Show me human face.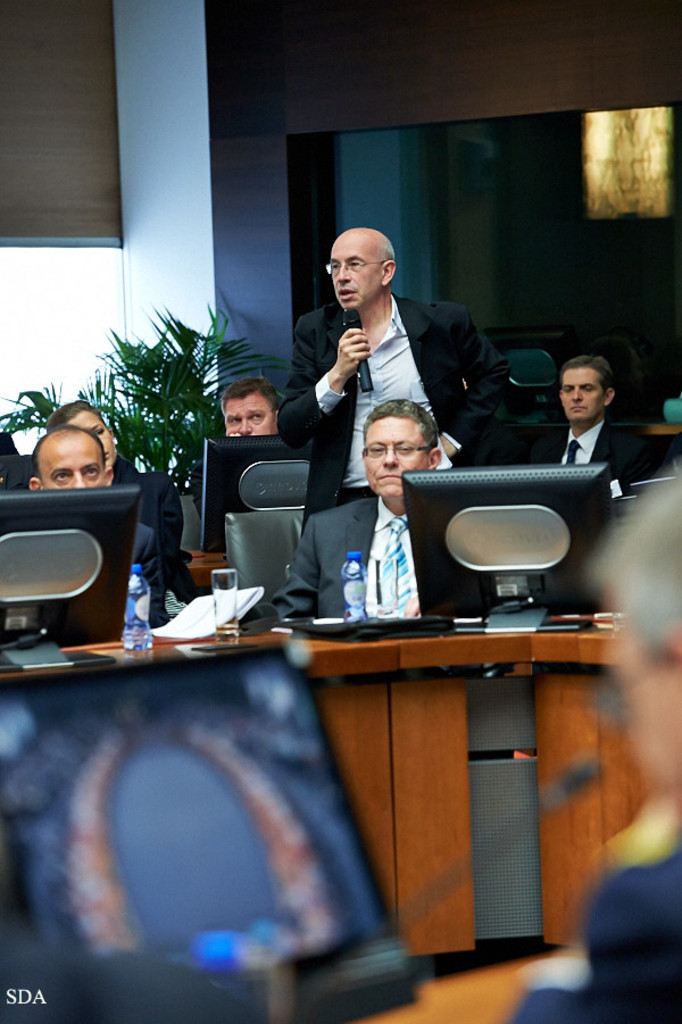
human face is here: [31, 435, 120, 498].
